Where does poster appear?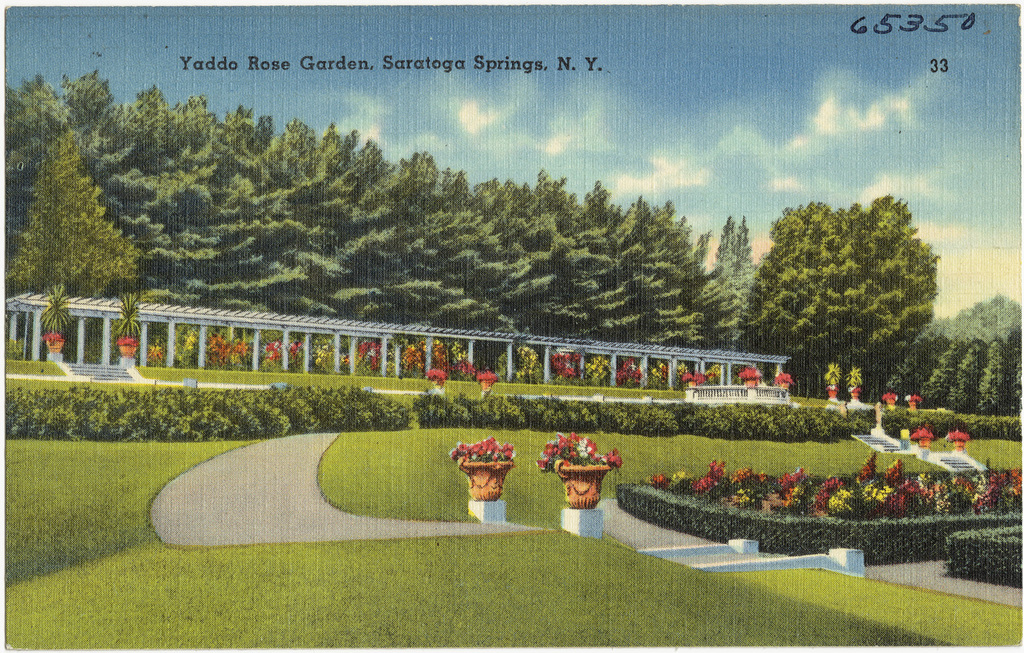
Appears at BBox(0, 0, 1023, 652).
